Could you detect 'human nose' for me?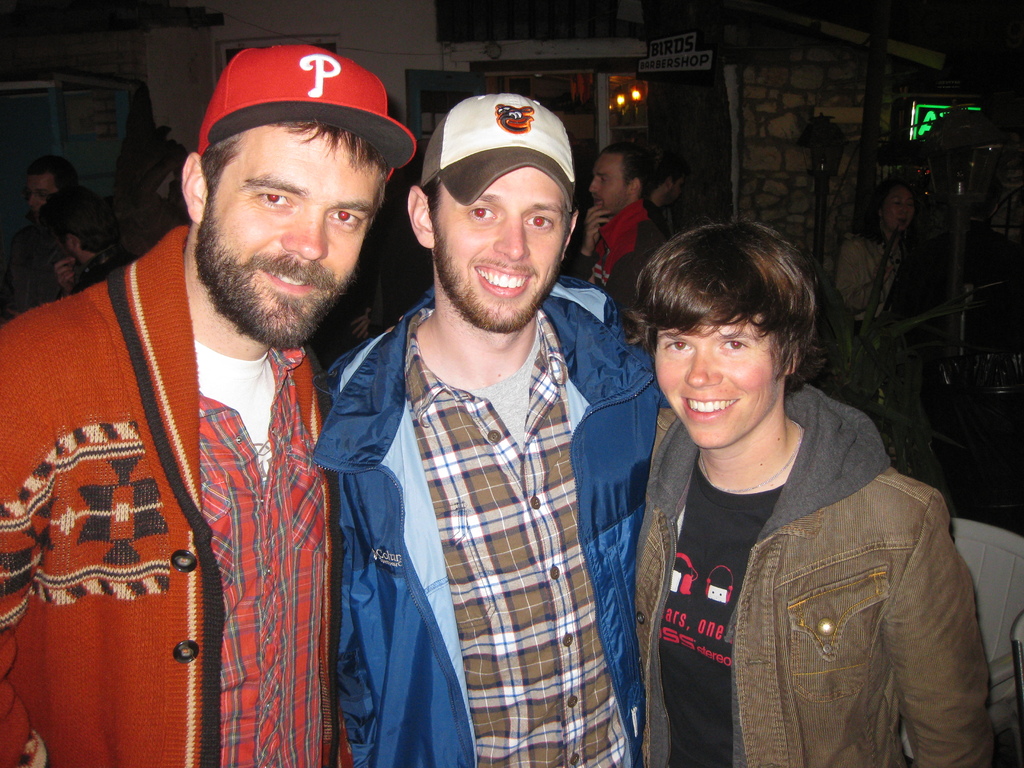
Detection result: (x1=492, y1=216, x2=530, y2=264).
